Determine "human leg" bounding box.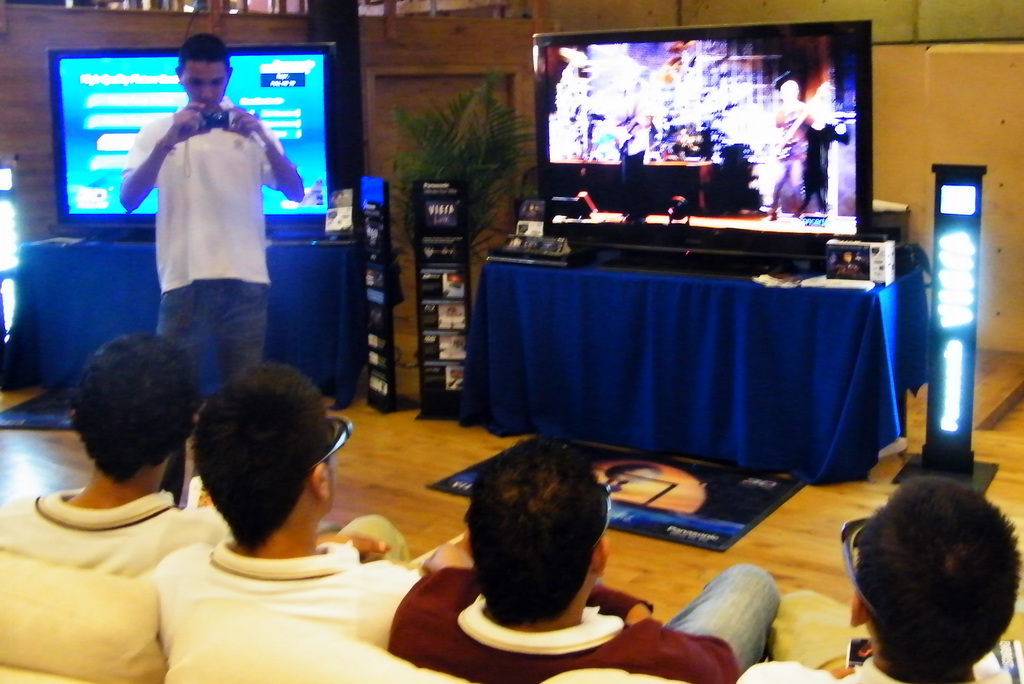
Determined: rect(766, 594, 865, 671).
